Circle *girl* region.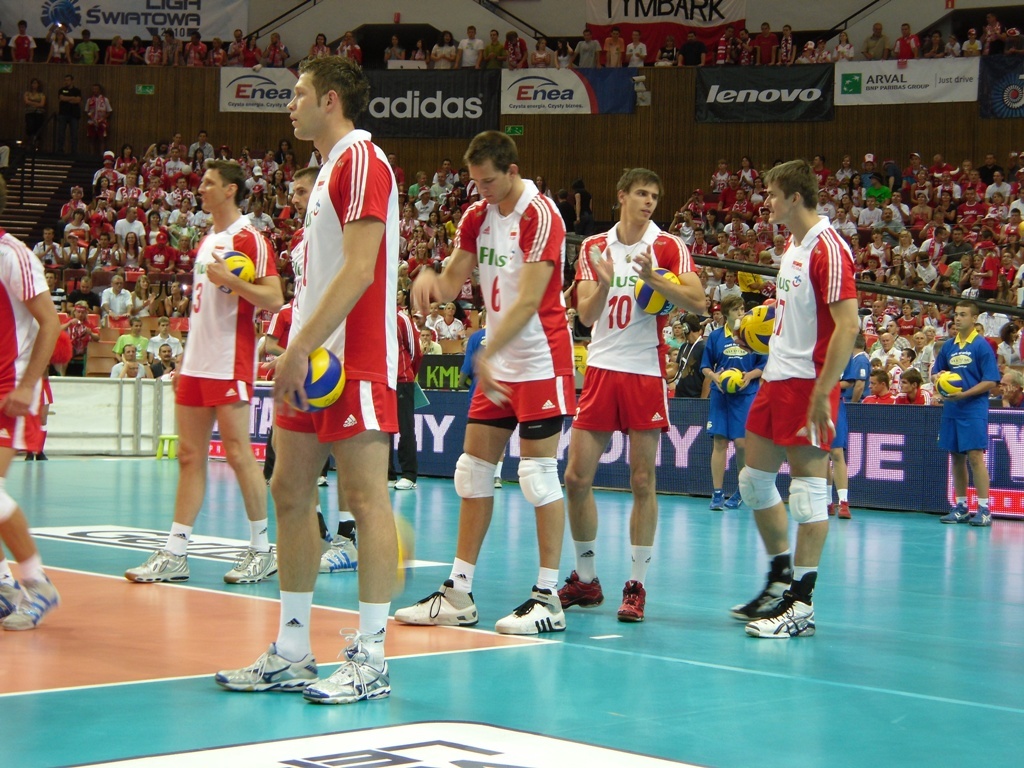
Region: (162,283,196,317).
